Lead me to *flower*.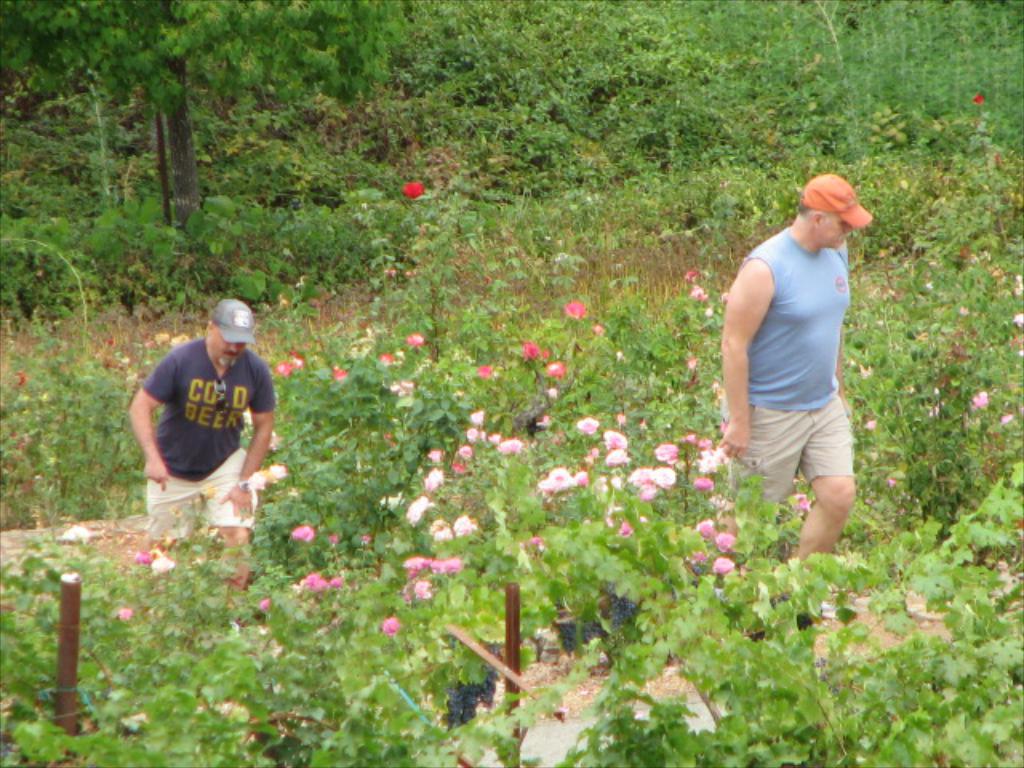
Lead to <region>398, 554, 430, 570</region>.
